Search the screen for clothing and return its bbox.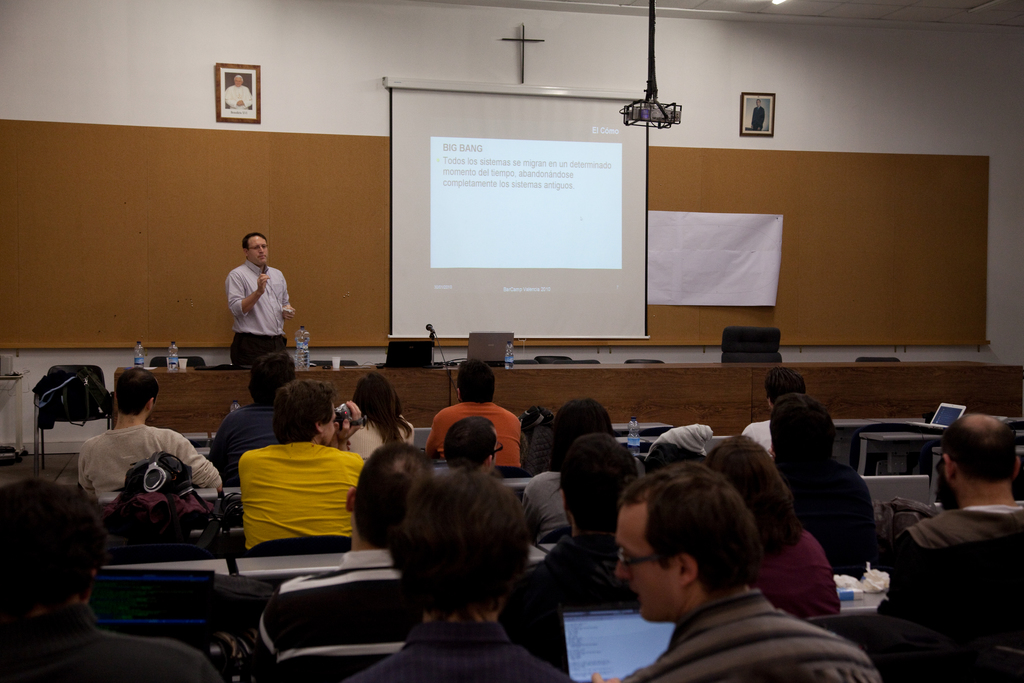
Found: 68:416:218:504.
